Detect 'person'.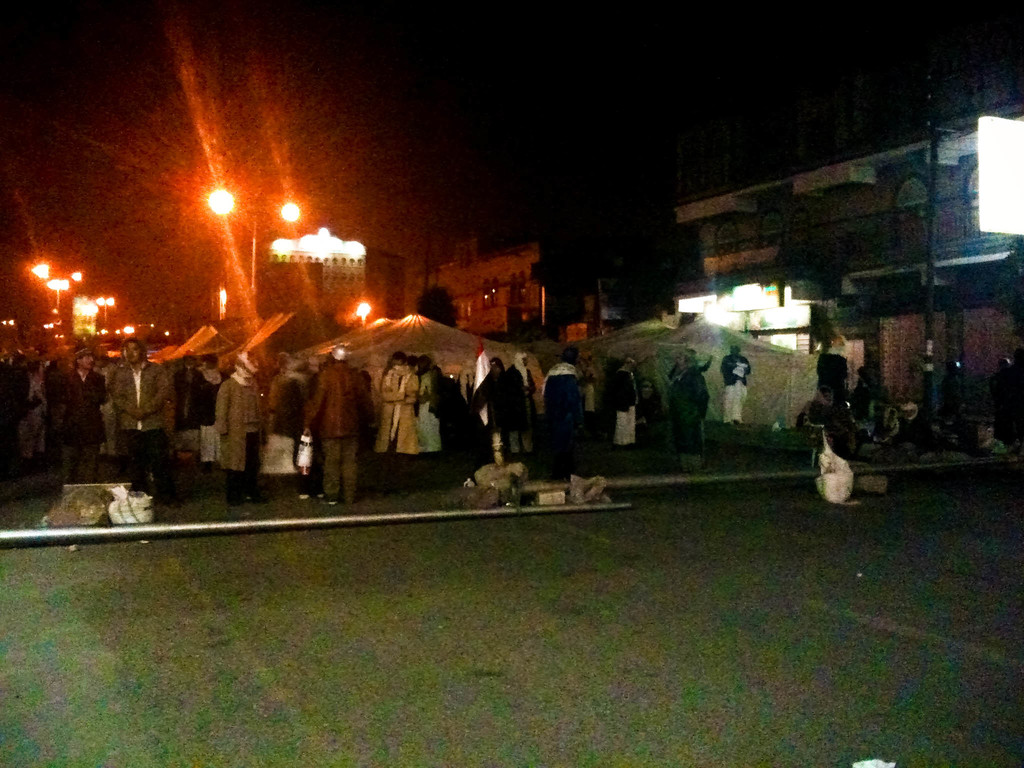
Detected at pyautogui.locateOnScreen(717, 345, 748, 431).
